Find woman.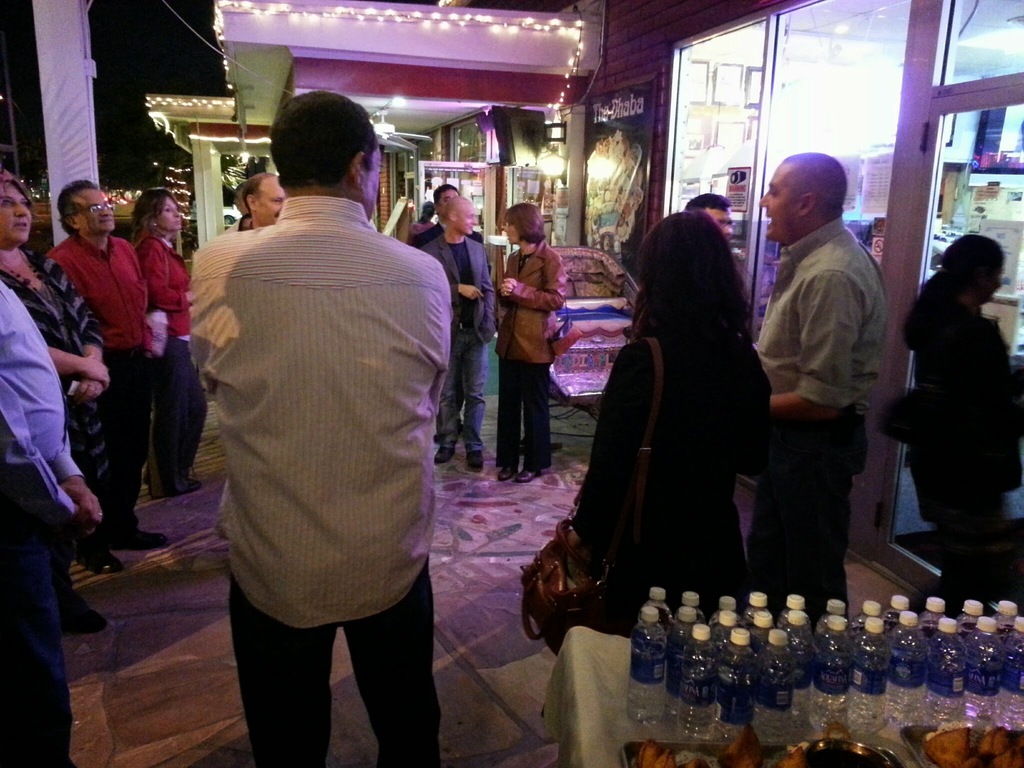
bbox=[538, 213, 771, 719].
